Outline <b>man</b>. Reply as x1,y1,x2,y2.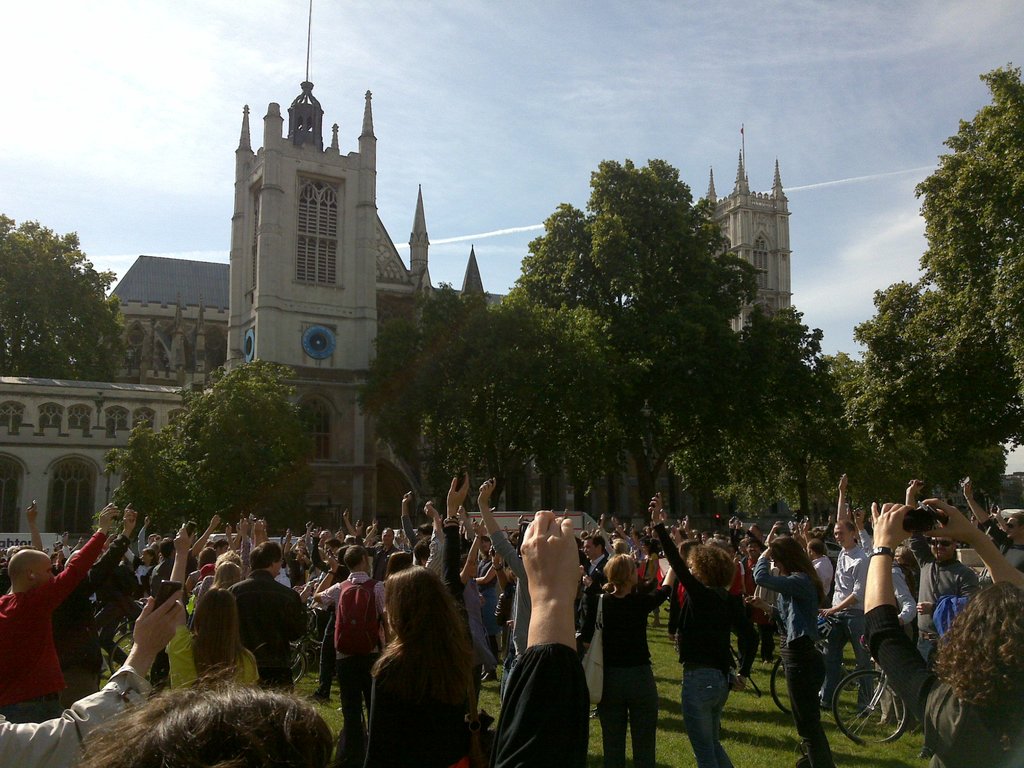
816,472,876,710.
